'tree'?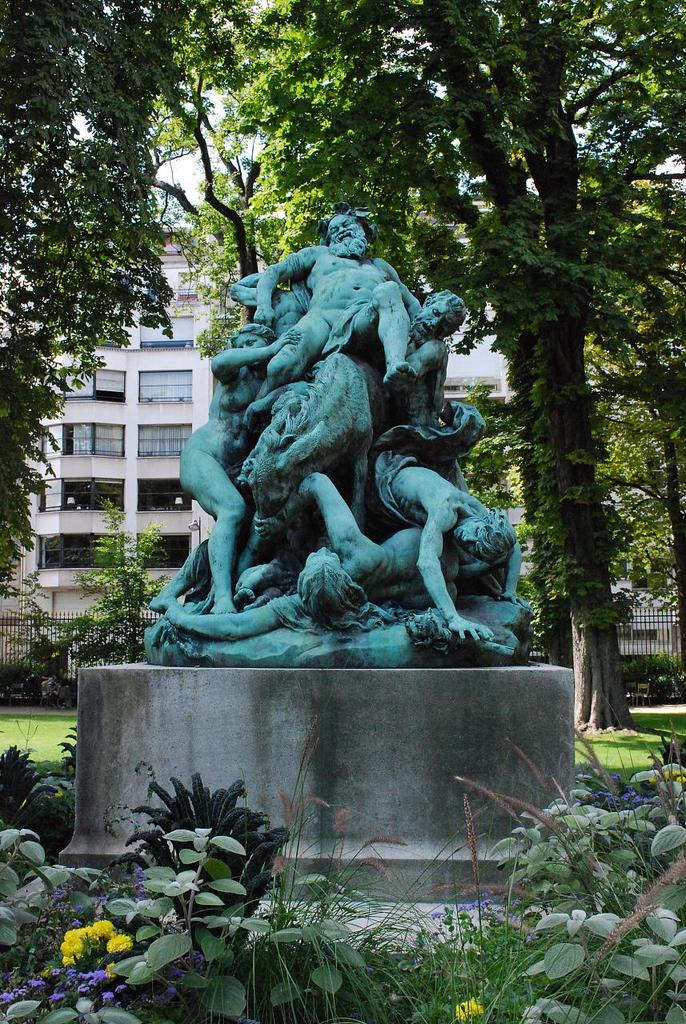
bbox=(451, 715, 685, 1023)
